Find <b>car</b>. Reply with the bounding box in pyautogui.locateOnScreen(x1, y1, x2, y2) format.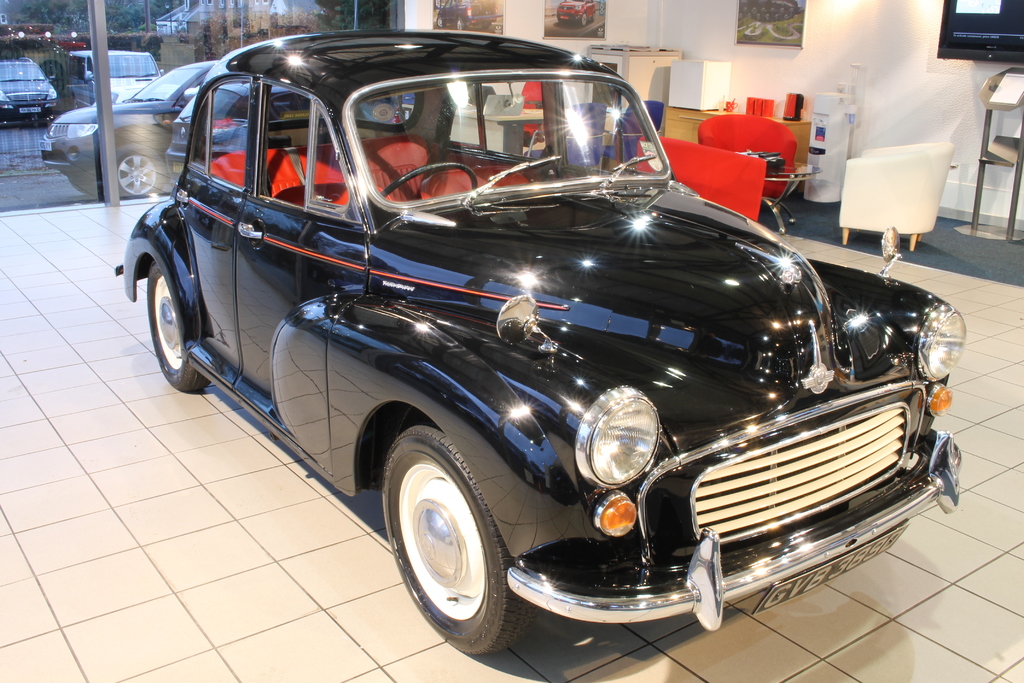
pyautogui.locateOnScreen(117, 49, 959, 659).
